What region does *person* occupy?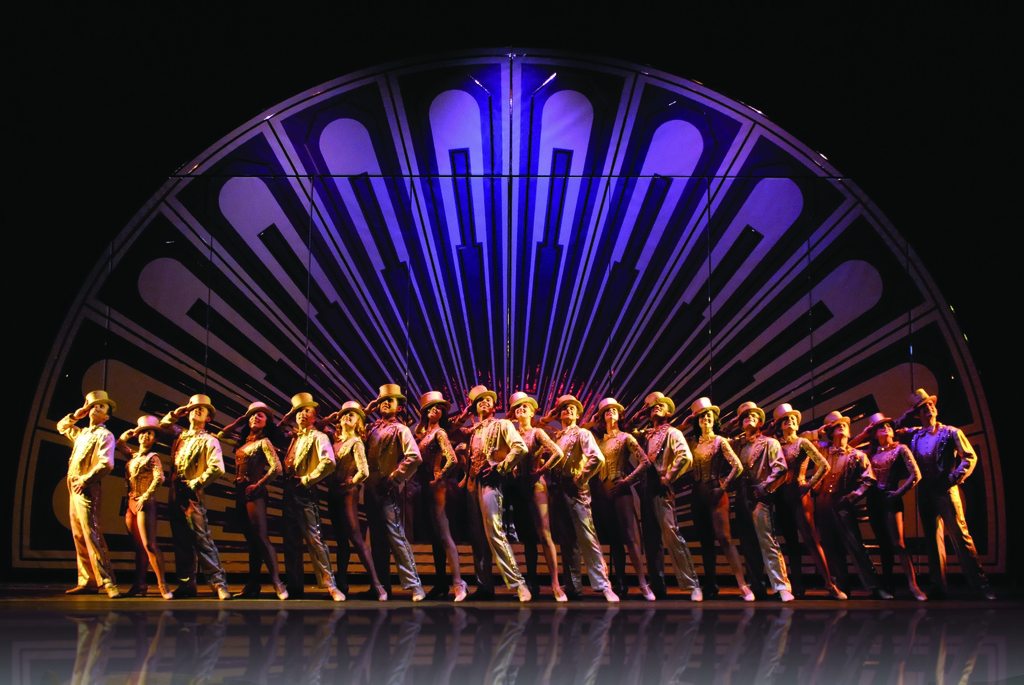
select_region(585, 397, 655, 609).
